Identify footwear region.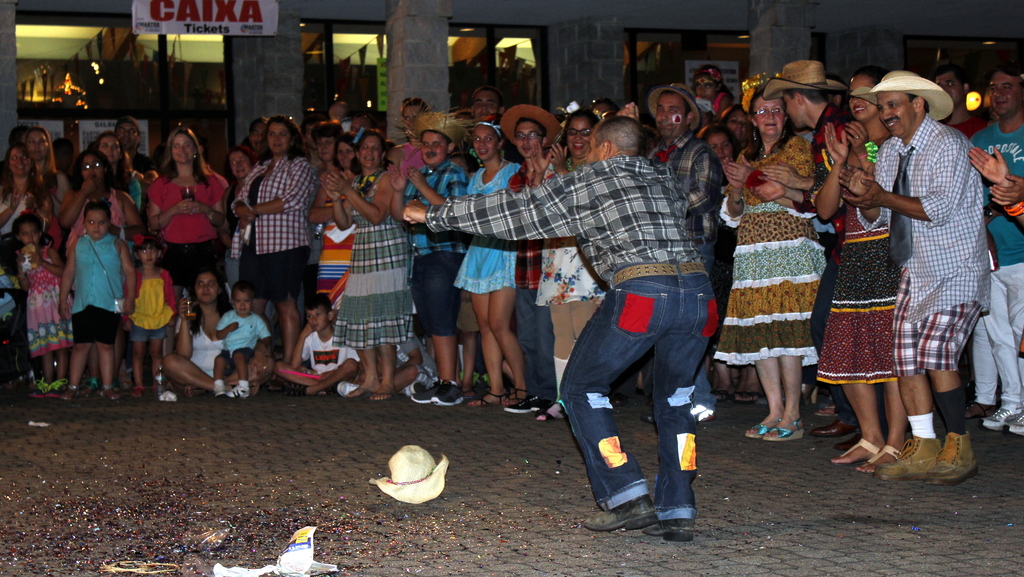
Region: box(44, 378, 63, 401).
